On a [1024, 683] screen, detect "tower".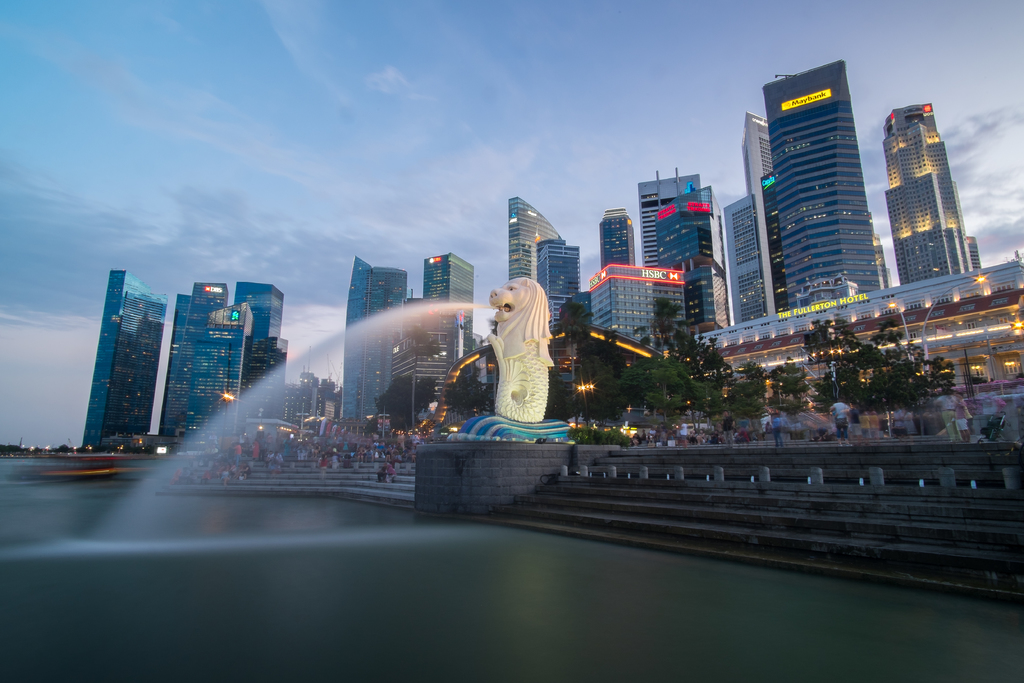
595/206/630/261.
